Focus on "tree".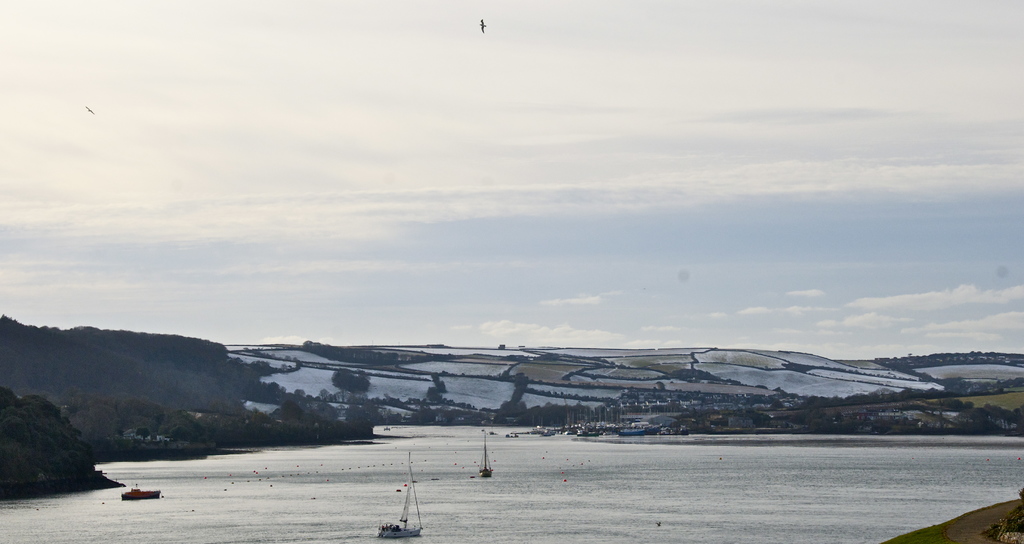
Focused at 867,354,1023,371.
